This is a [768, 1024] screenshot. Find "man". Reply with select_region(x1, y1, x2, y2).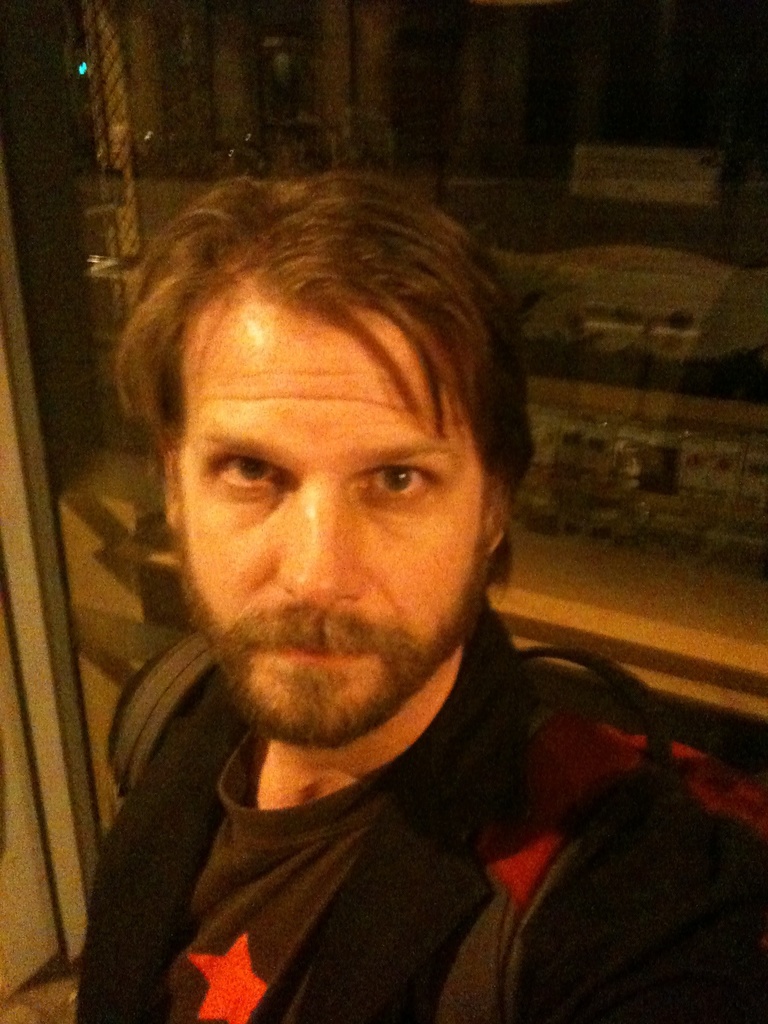
select_region(31, 166, 721, 995).
